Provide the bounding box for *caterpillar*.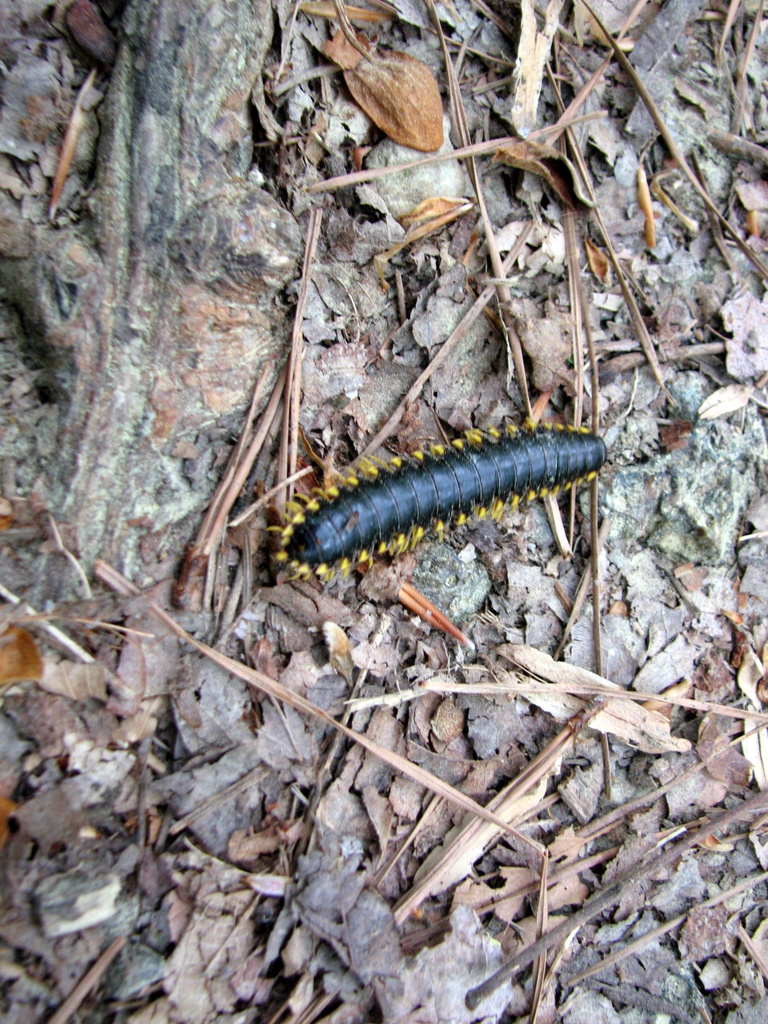
(left=275, top=392, right=618, bottom=589).
